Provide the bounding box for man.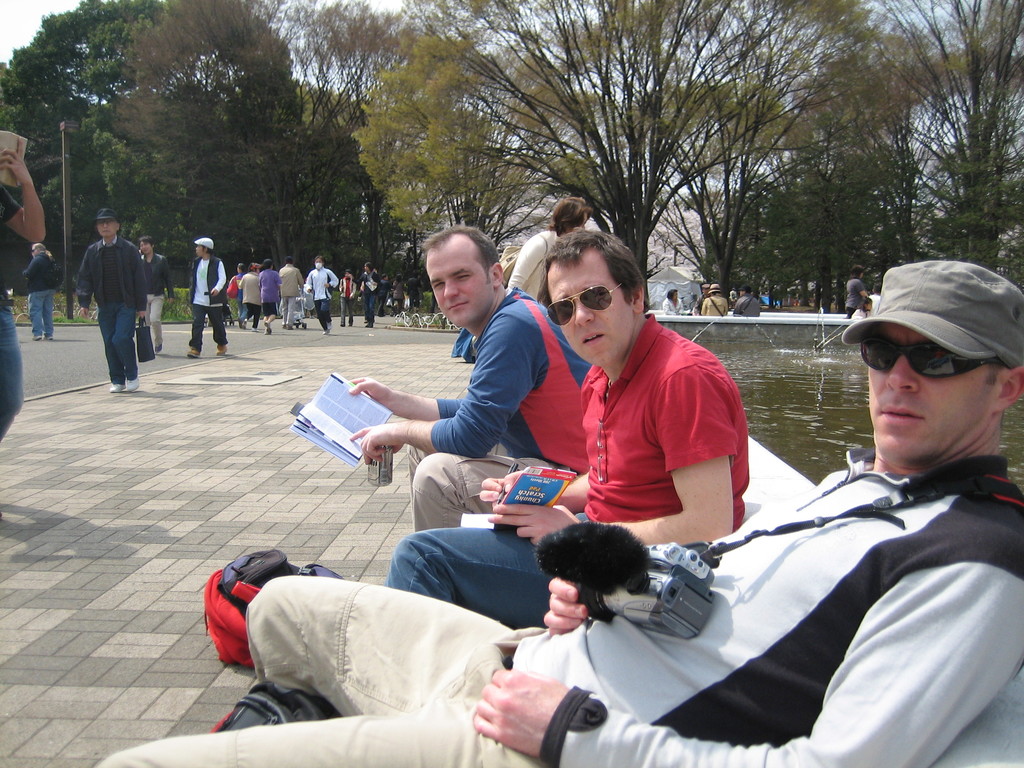
[x1=67, y1=207, x2=152, y2=399].
